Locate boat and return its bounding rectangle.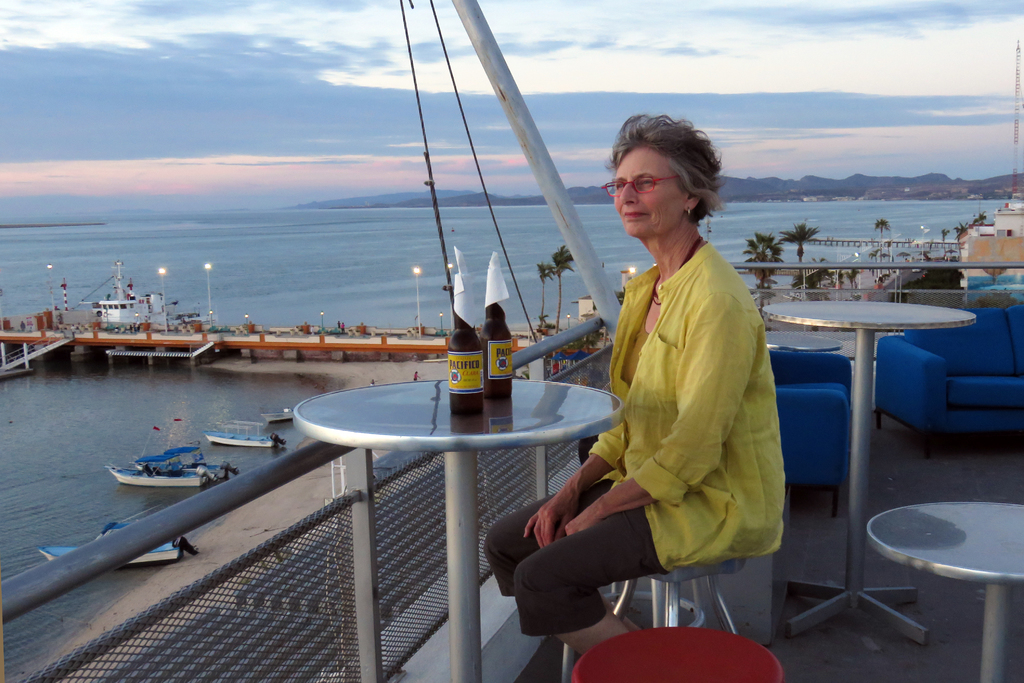
region(72, 258, 201, 330).
